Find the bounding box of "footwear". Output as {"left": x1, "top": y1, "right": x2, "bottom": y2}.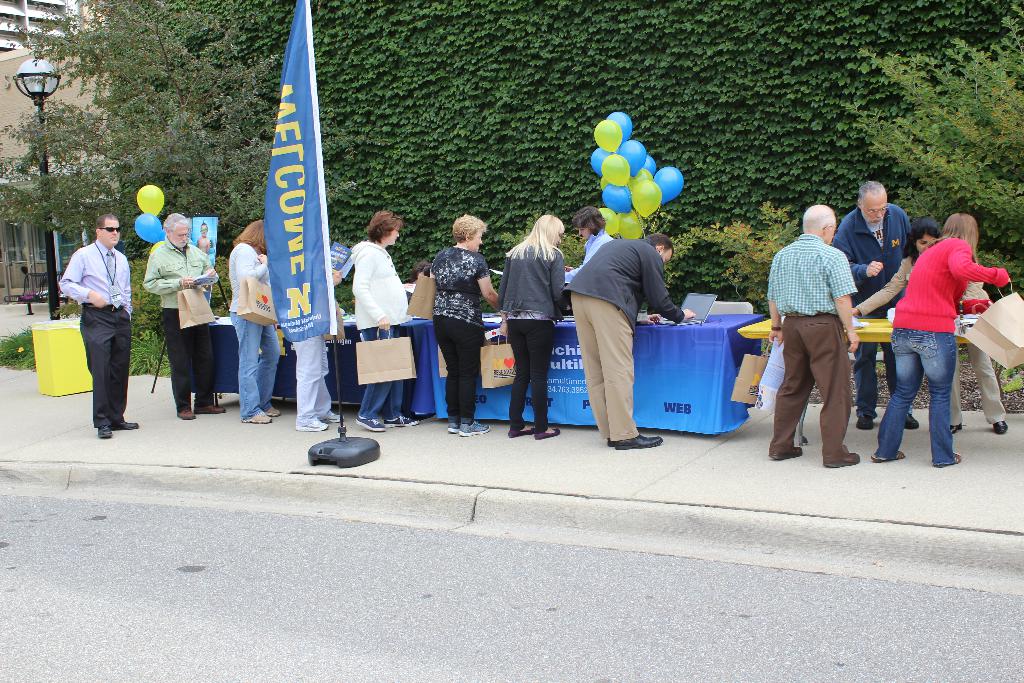
{"left": 766, "top": 442, "right": 803, "bottom": 463}.
